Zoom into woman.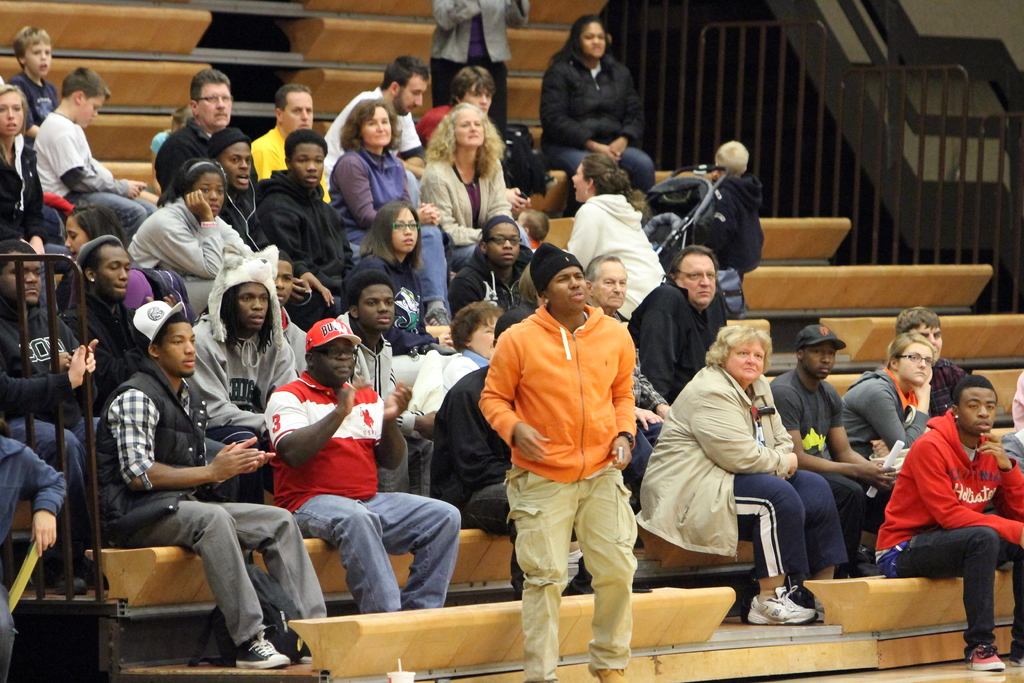
Zoom target: Rect(412, 104, 534, 268).
